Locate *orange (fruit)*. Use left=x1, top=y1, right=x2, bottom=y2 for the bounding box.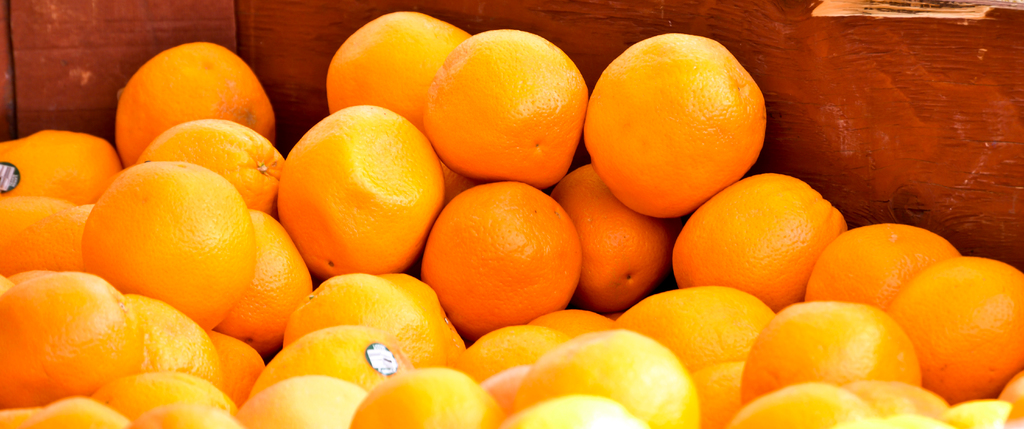
left=850, top=378, right=952, bottom=410.
